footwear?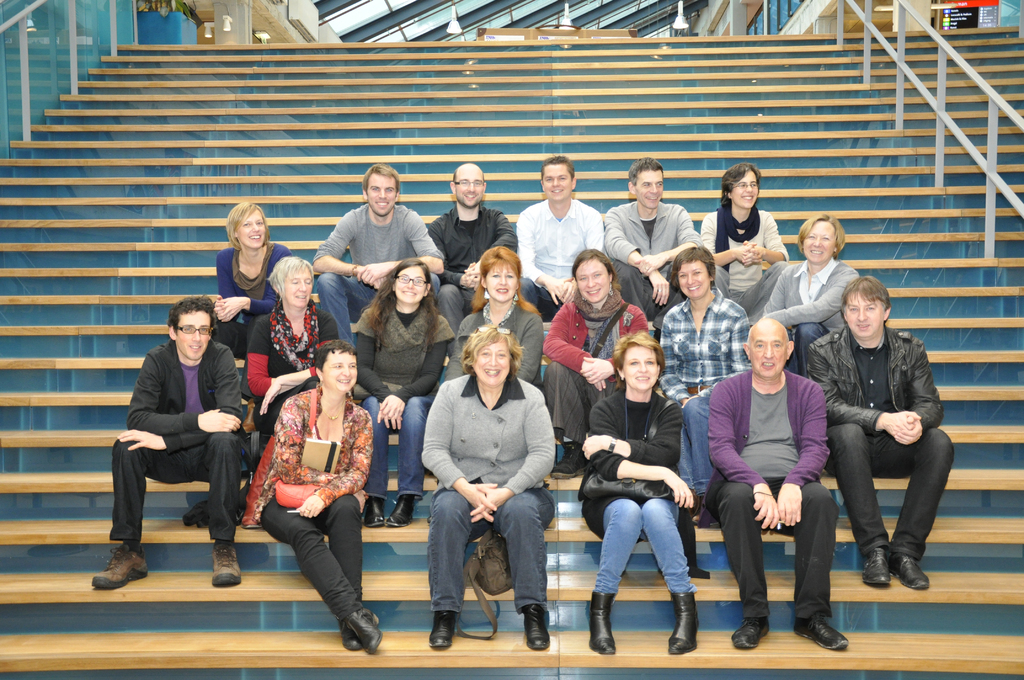
crop(213, 541, 239, 585)
